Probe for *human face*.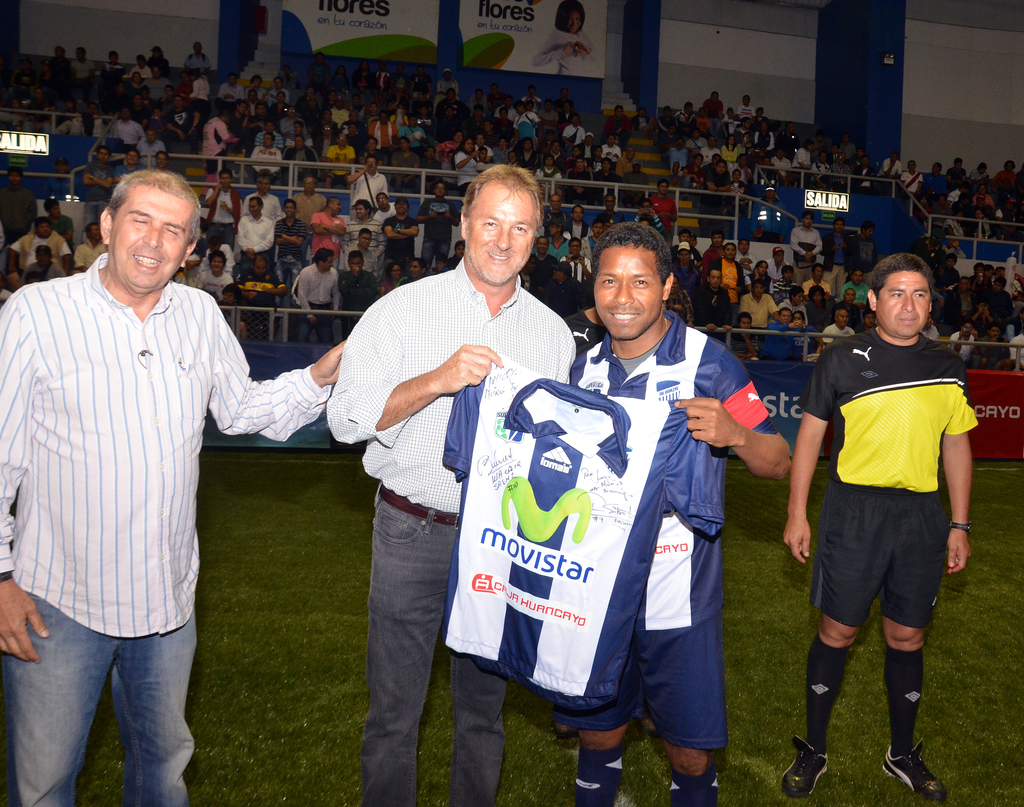
Probe result: (52, 158, 70, 171).
